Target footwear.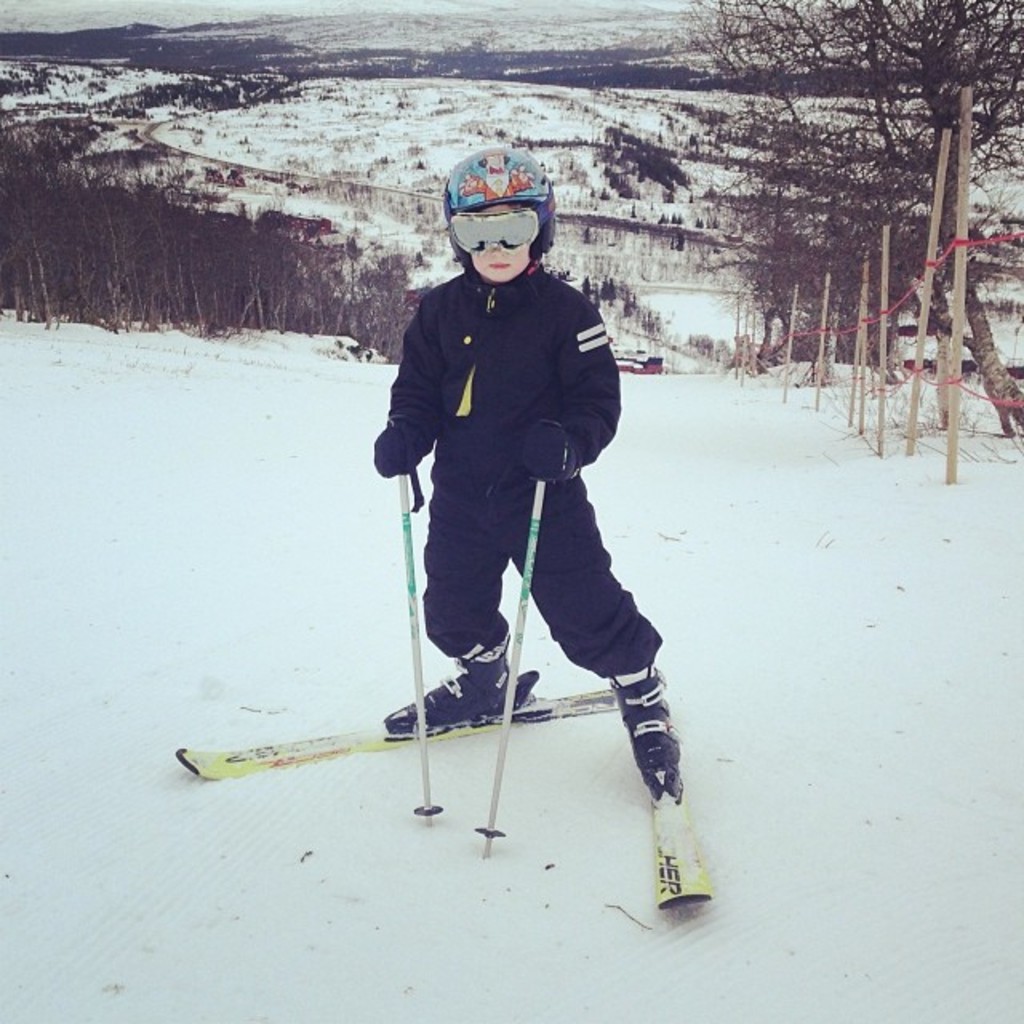
Target region: 608/664/685/766.
